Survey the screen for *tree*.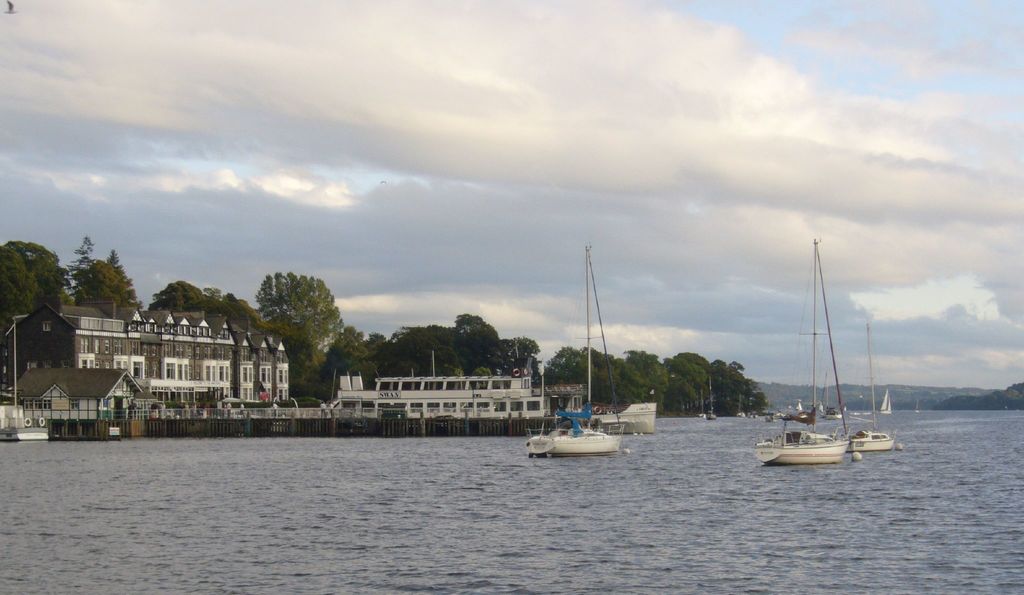
Survey found: 246, 271, 341, 363.
